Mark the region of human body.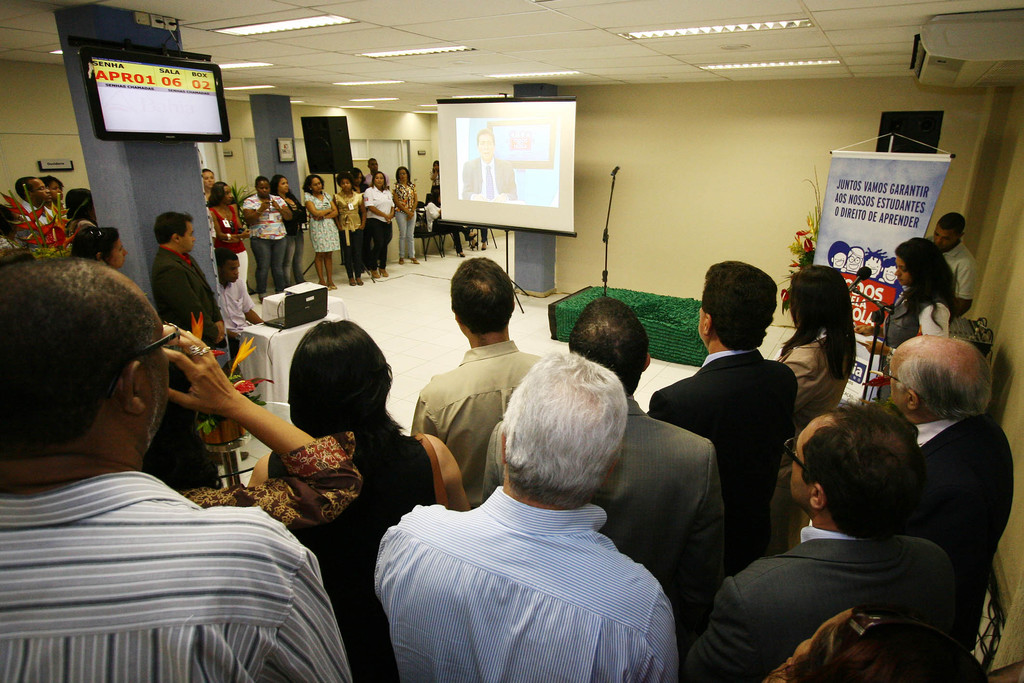
Region: [x1=462, y1=131, x2=513, y2=208].
